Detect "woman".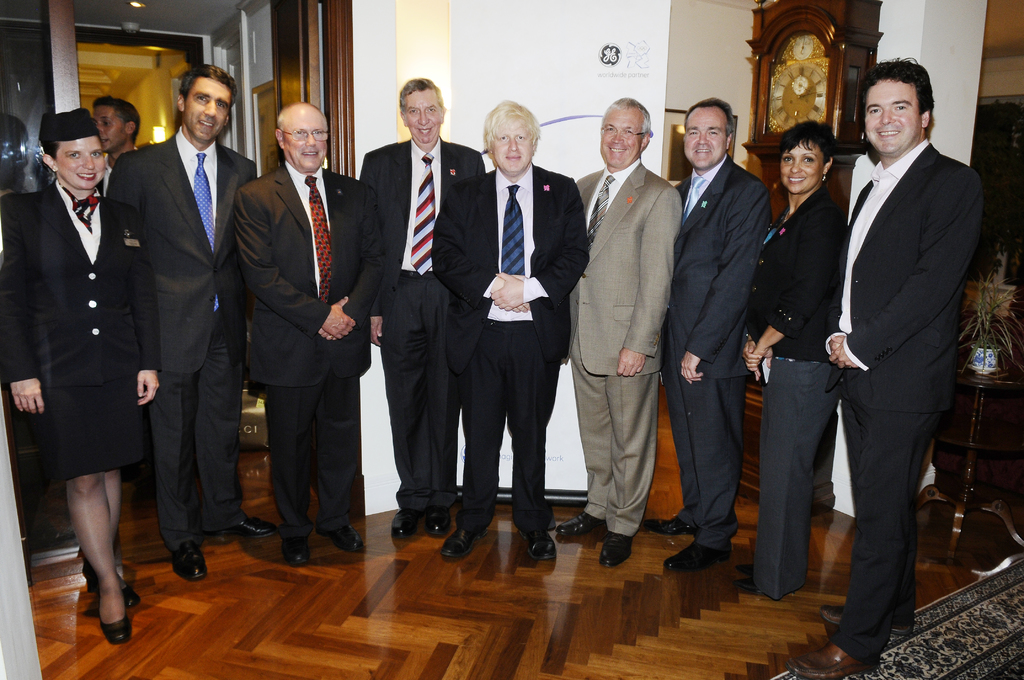
Detected at BBox(0, 134, 159, 646).
